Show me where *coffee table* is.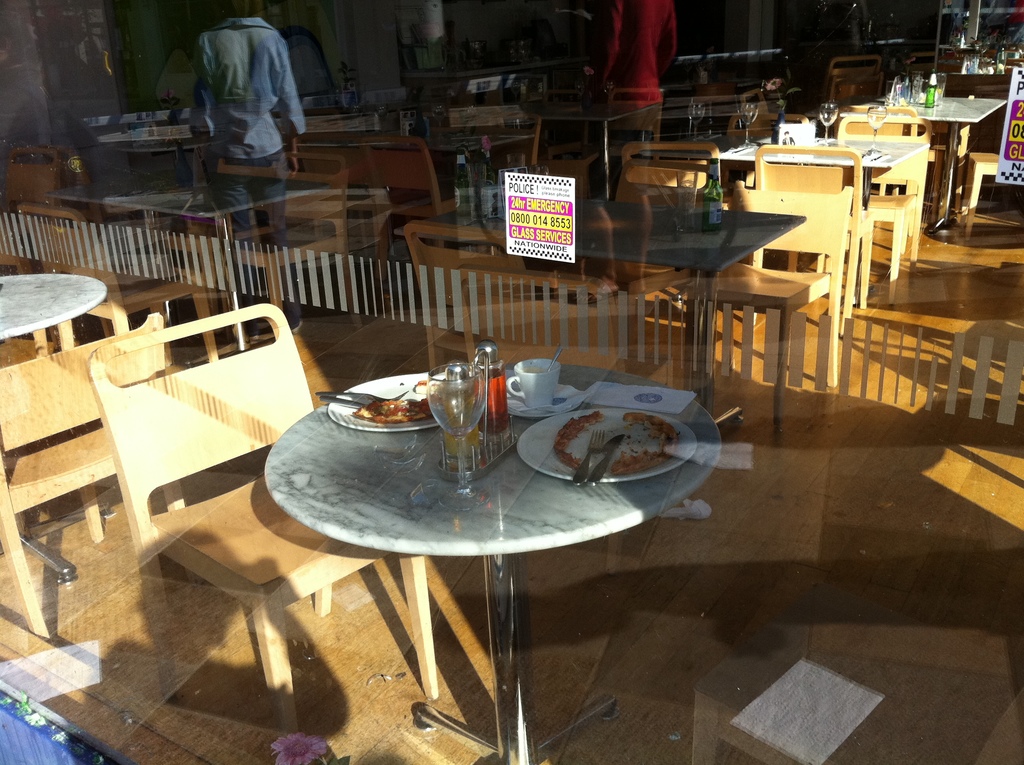
*coffee table* is at (427,199,801,407).
